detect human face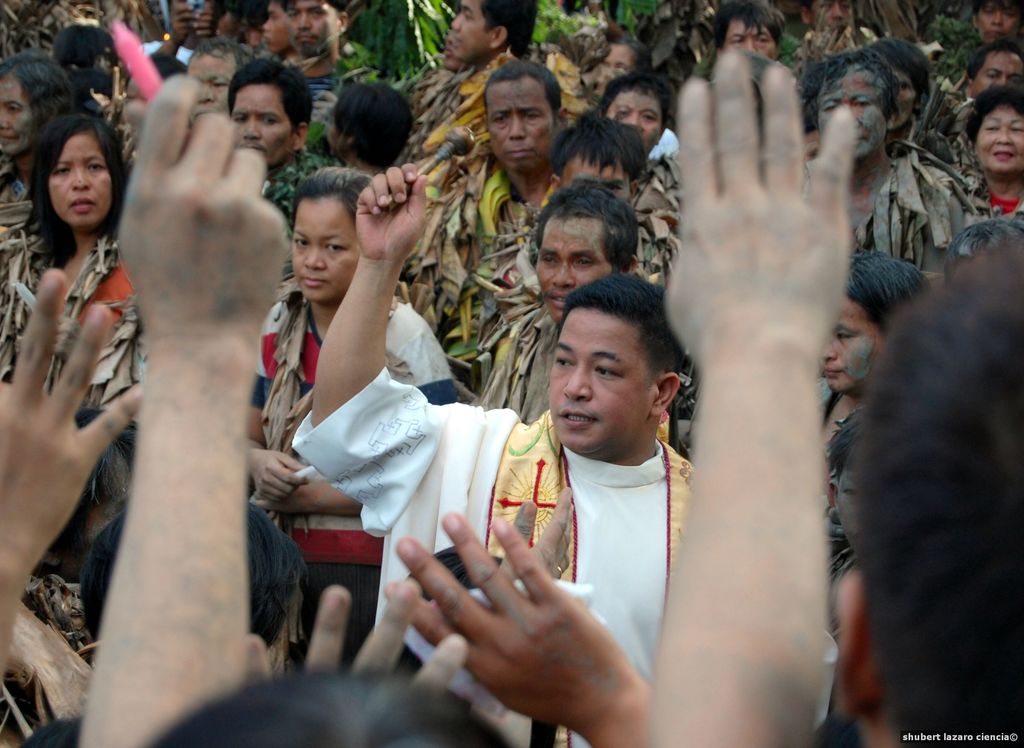
rect(968, 47, 1023, 102)
